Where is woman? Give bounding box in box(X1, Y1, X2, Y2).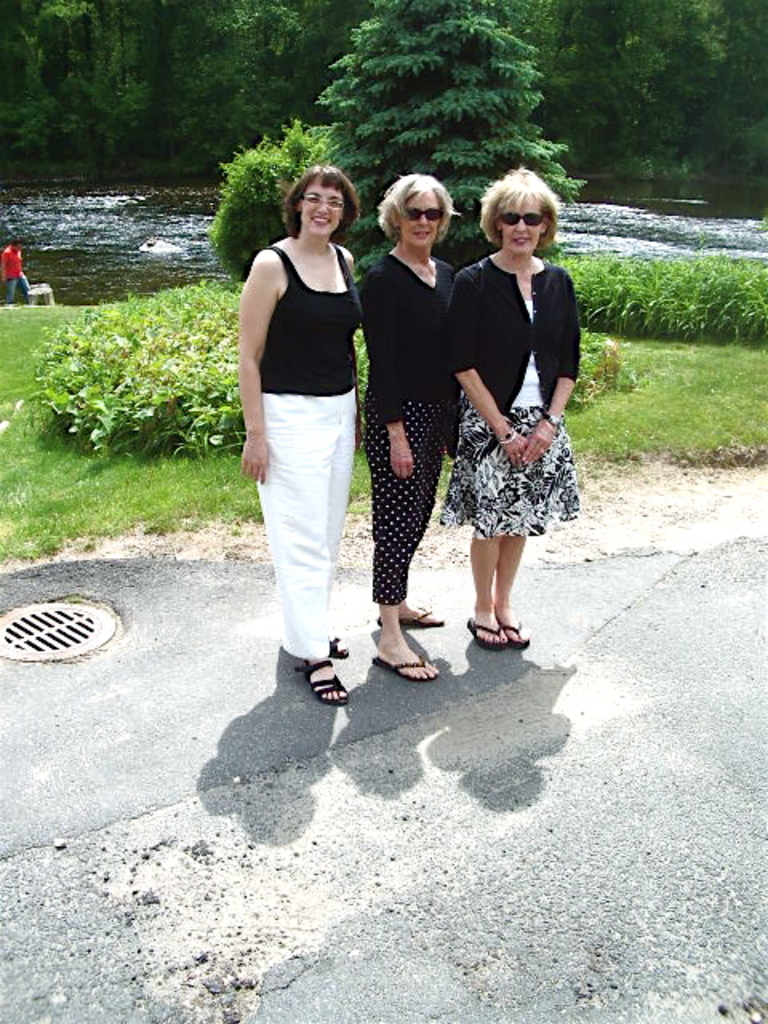
box(339, 165, 458, 682).
